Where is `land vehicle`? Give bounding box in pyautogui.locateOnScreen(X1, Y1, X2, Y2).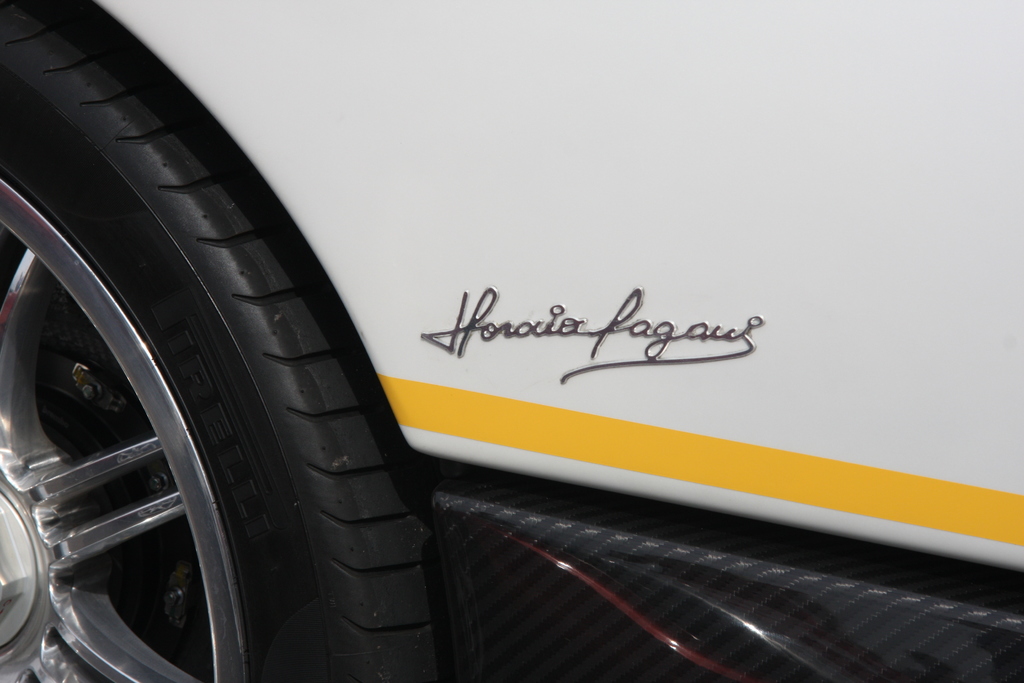
pyautogui.locateOnScreen(0, 0, 1023, 682).
